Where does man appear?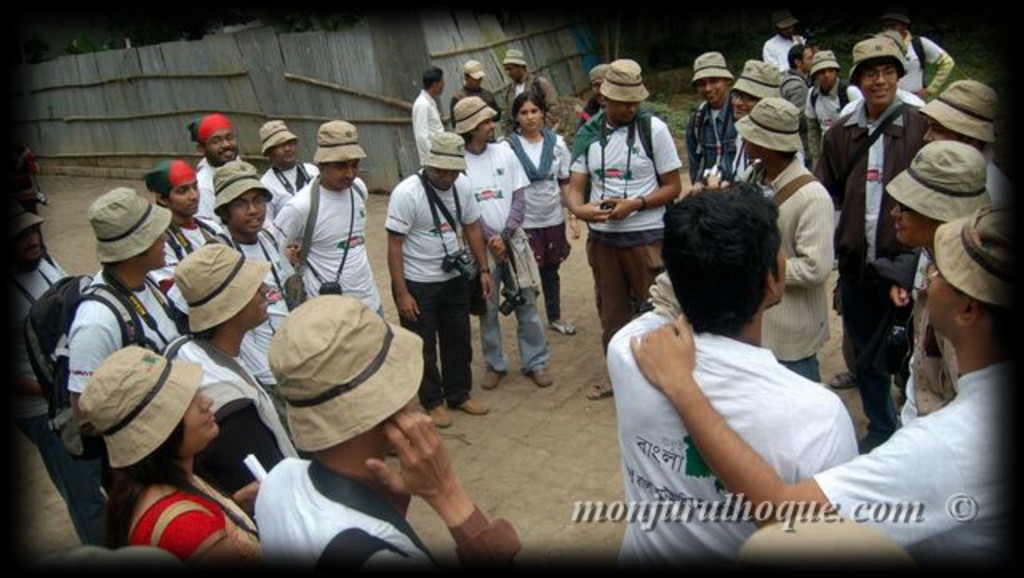
Appears at select_region(442, 91, 562, 395).
